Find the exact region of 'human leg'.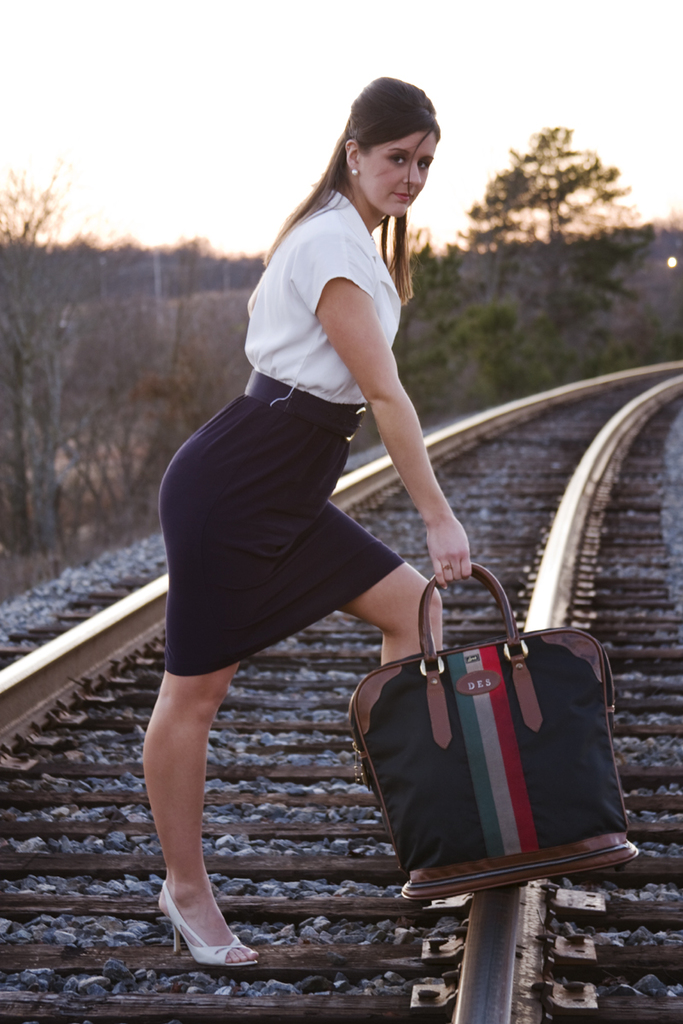
Exact region: region(134, 443, 263, 967).
